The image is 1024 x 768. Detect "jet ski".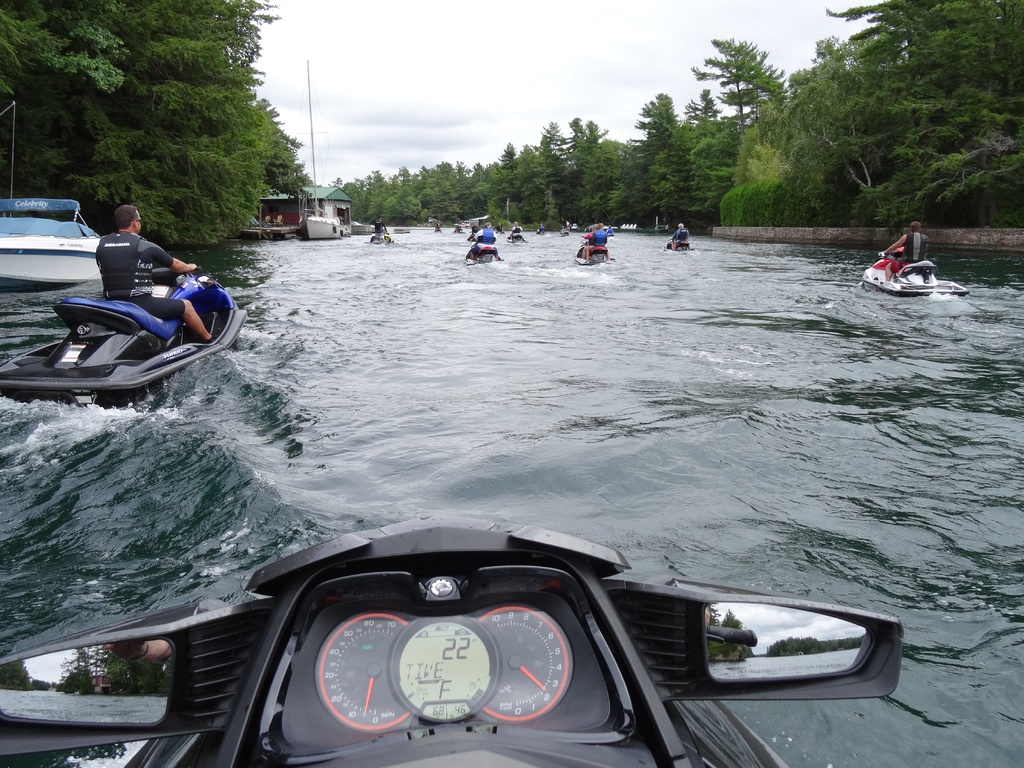
Detection: 0/511/903/767.
